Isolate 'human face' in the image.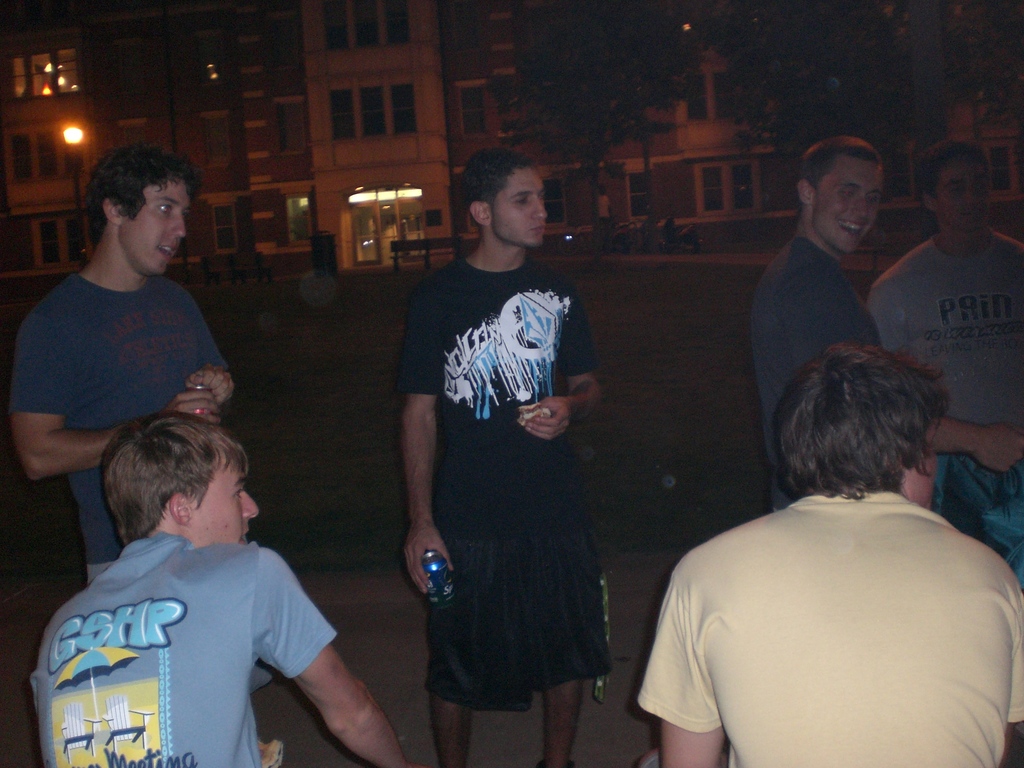
Isolated region: [808, 155, 884, 254].
